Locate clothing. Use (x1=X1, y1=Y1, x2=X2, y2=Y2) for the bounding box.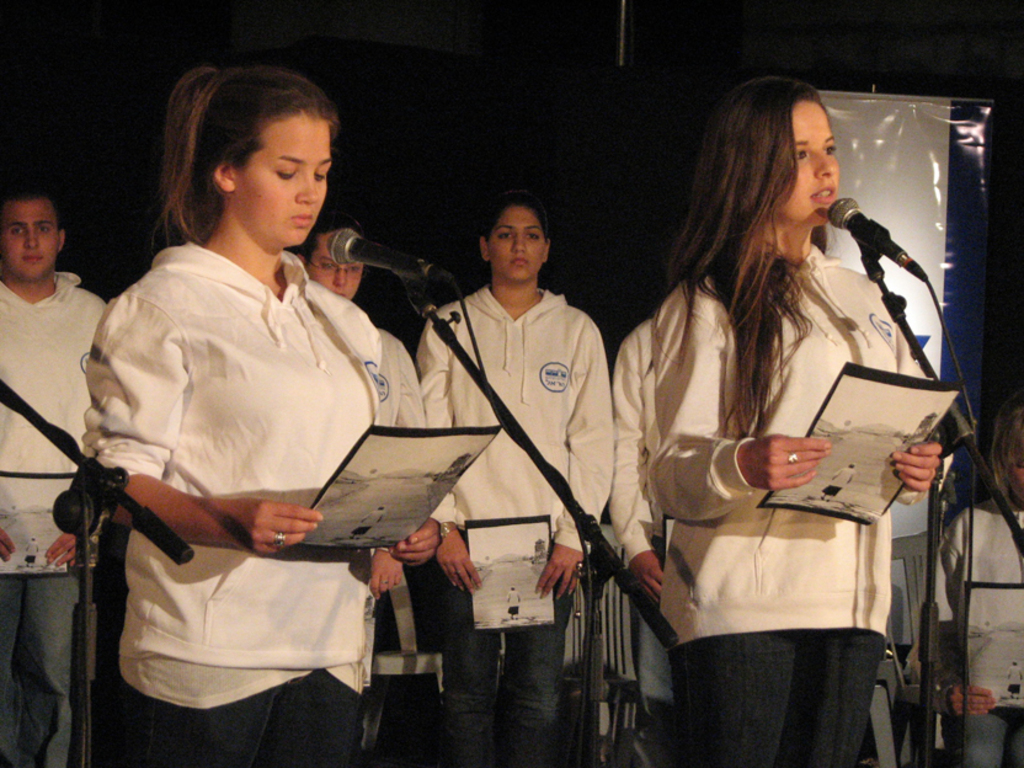
(x1=910, y1=495, x2=1023, y2=767).
